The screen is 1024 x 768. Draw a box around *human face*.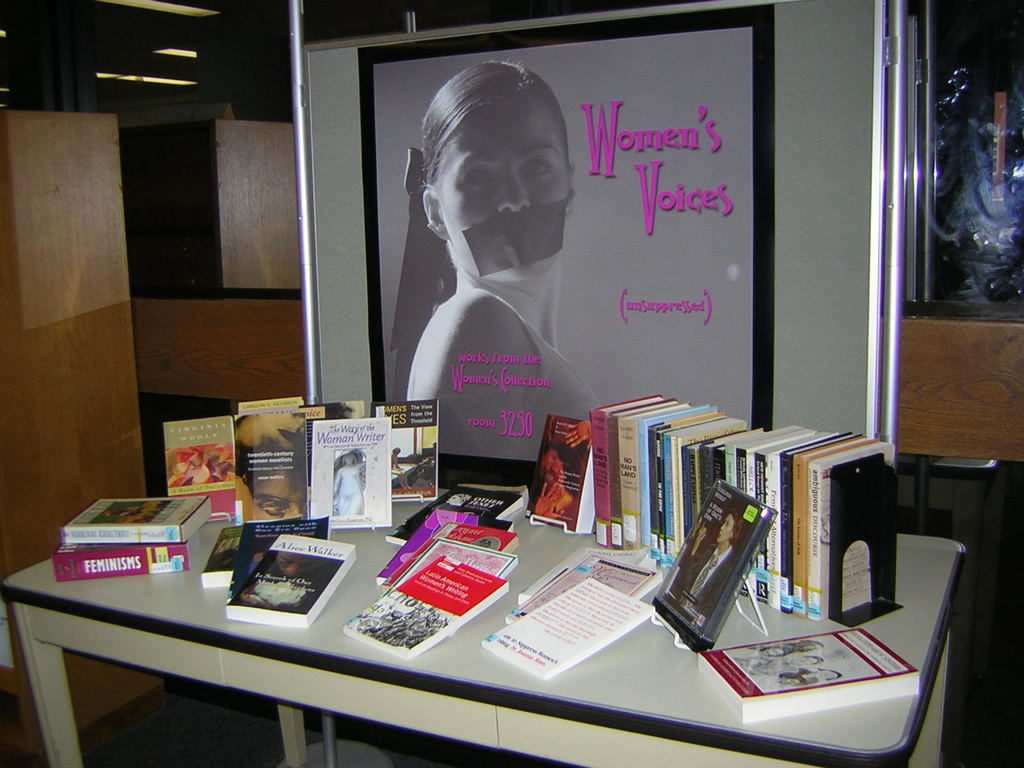
<region>277, 554, 324, 576</region>.
